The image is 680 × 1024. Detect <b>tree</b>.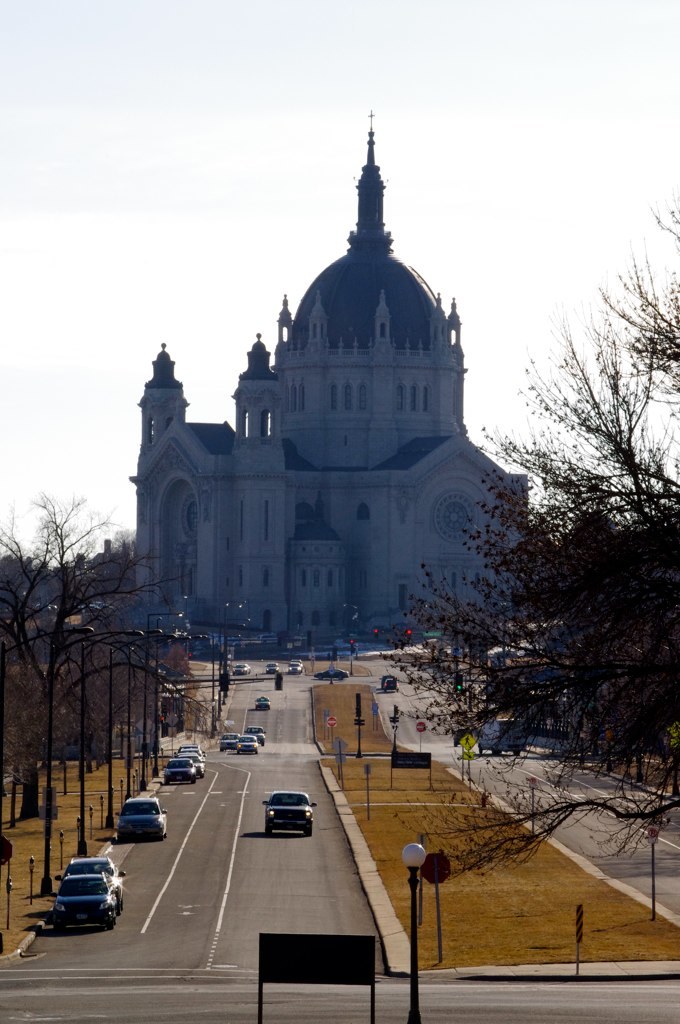
Detection: Rect(0, 490, 199, 894).
